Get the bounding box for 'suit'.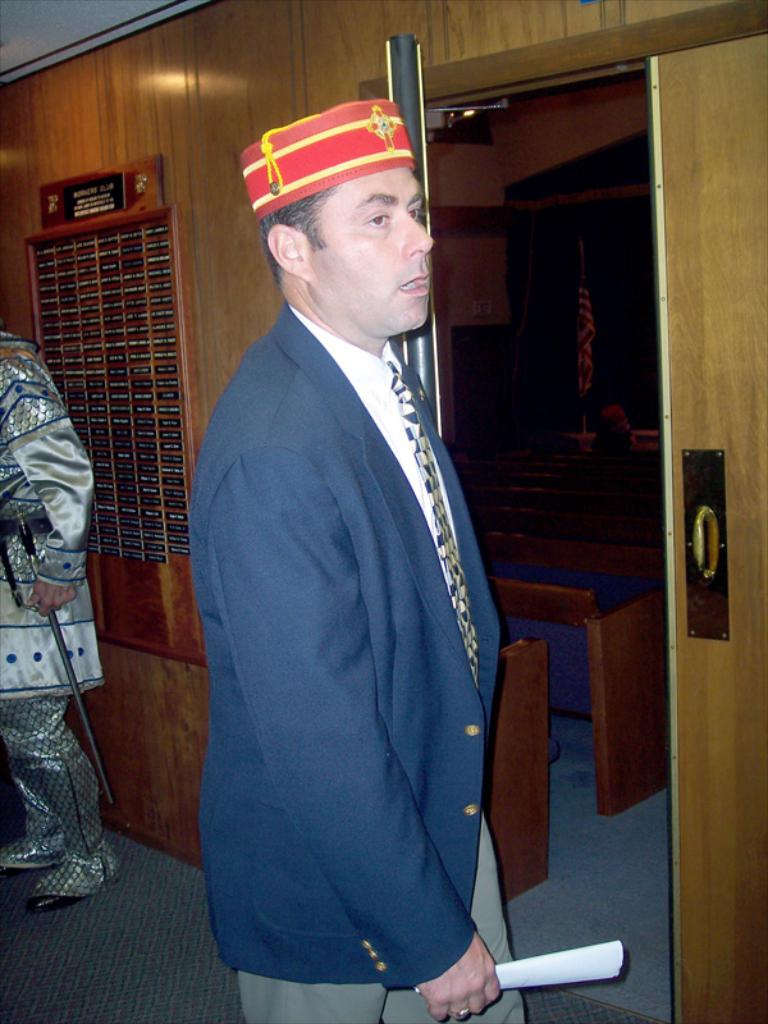
196/246/540/1005.
